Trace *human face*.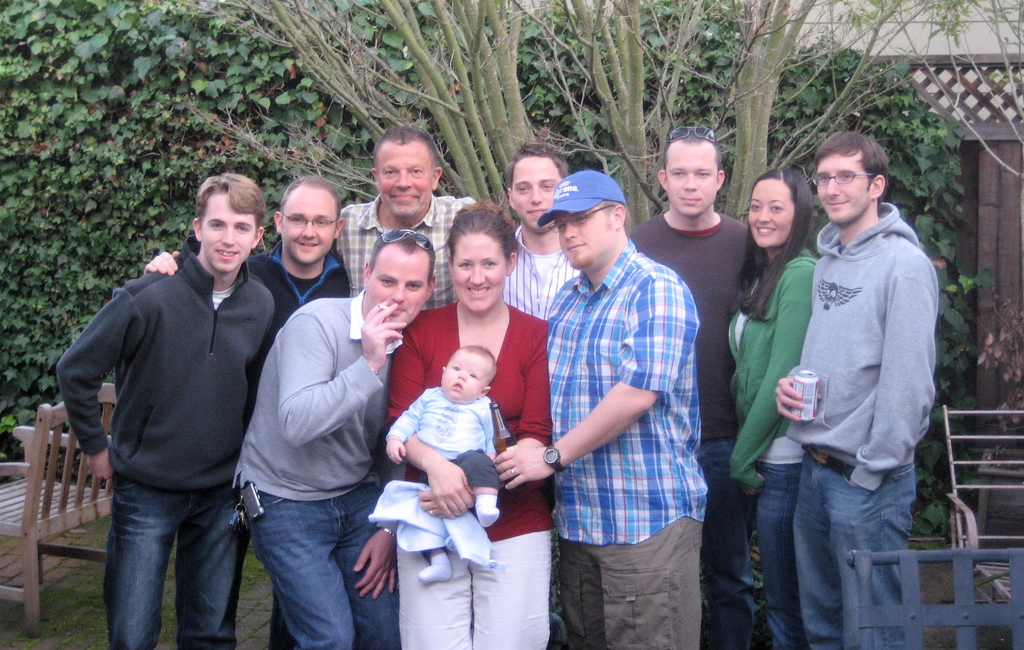
Traced to crop(746, 180, 797, 247).
